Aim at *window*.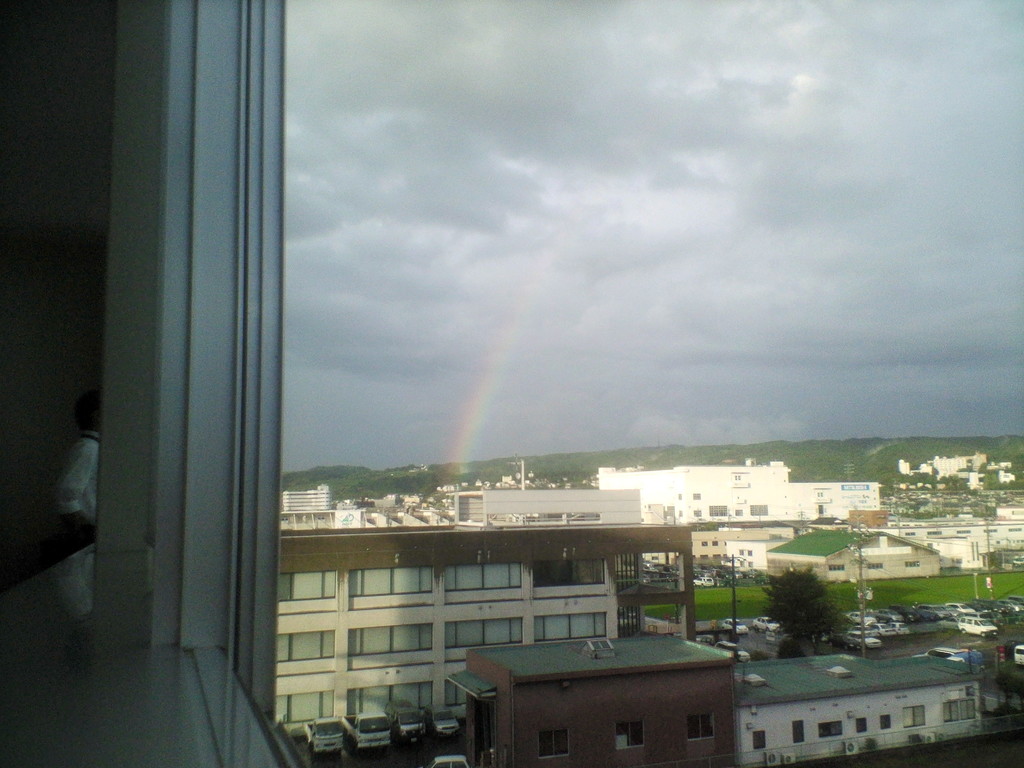
Aimed at region(692, 509, 701, 520).
